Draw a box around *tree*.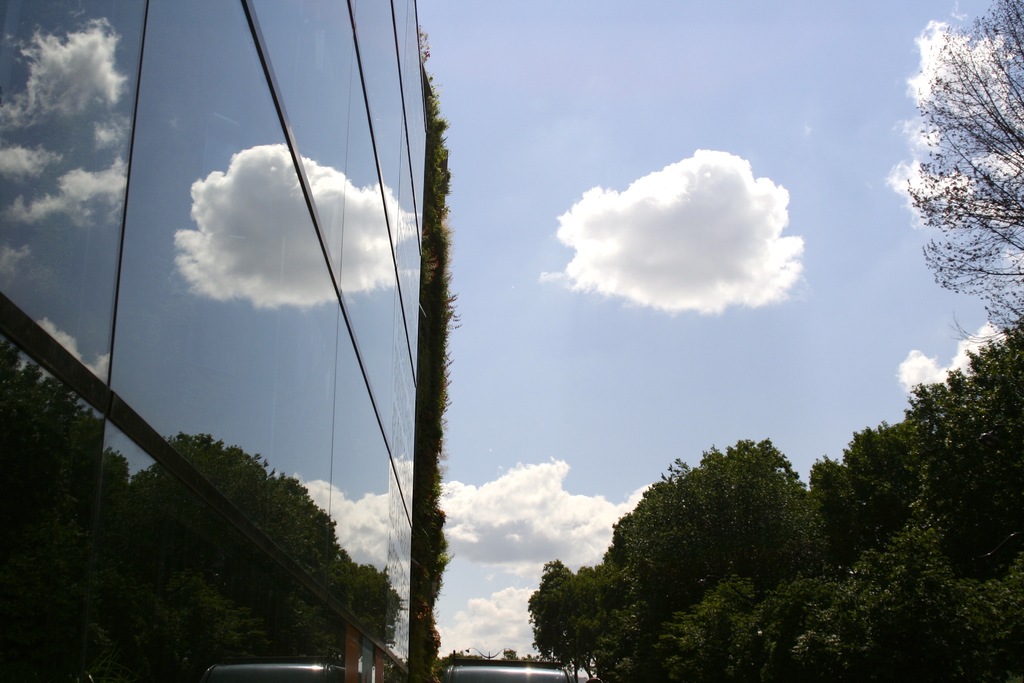
[left=900, top=13, right=1018, bottom=367].
